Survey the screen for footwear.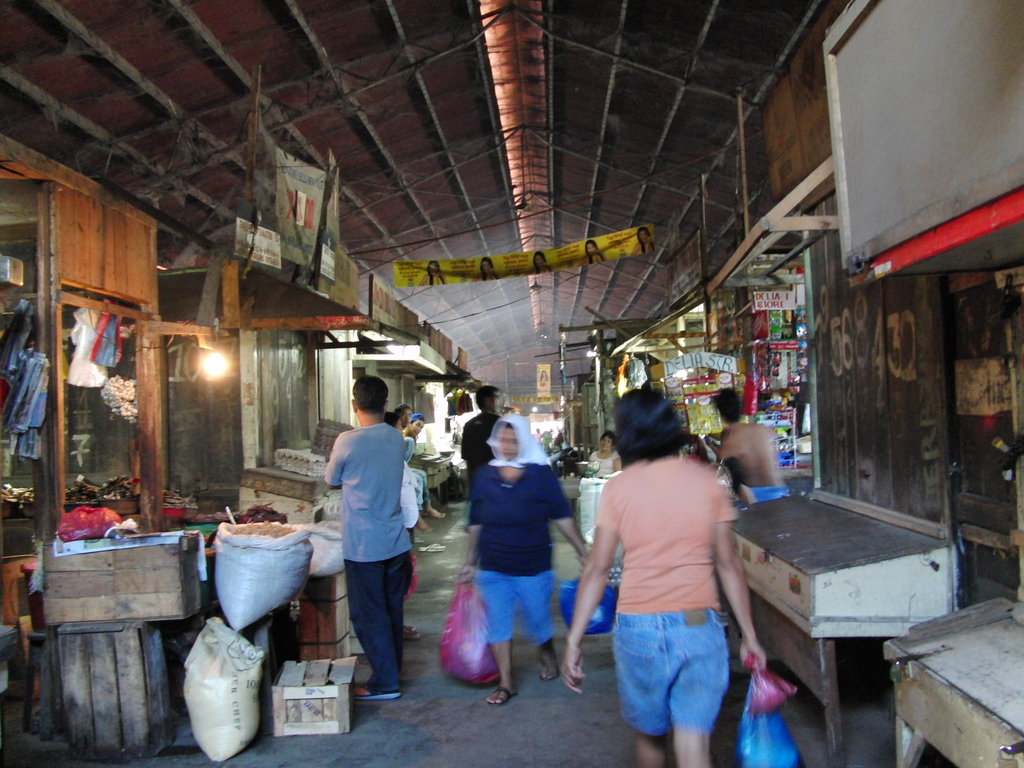
Survey found: 400:622:421:644.
